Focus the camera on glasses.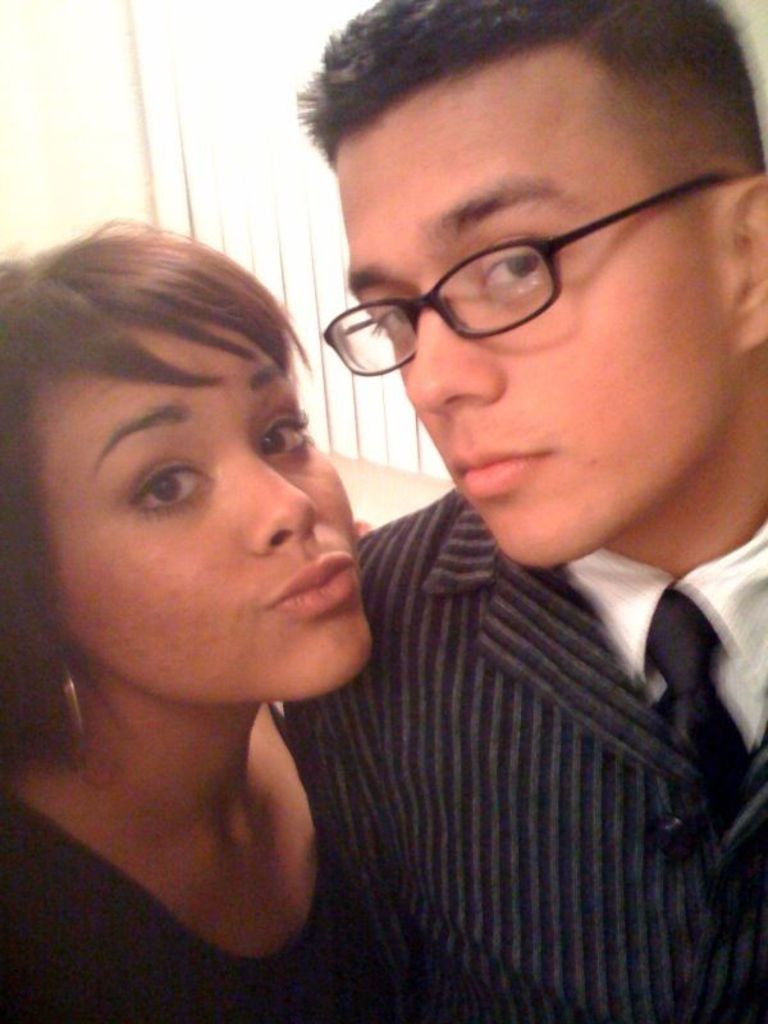
Focus region: box=[320, 172, 719, 374].
